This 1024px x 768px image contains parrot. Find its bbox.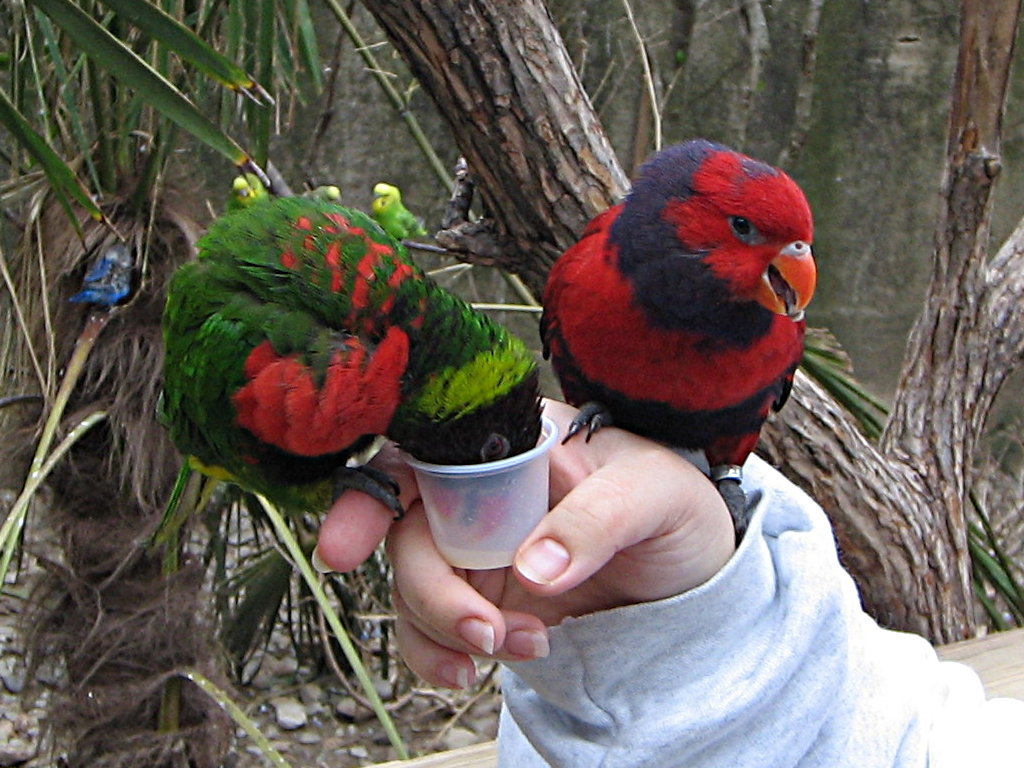
select_region(539, 137, 819, 541).
